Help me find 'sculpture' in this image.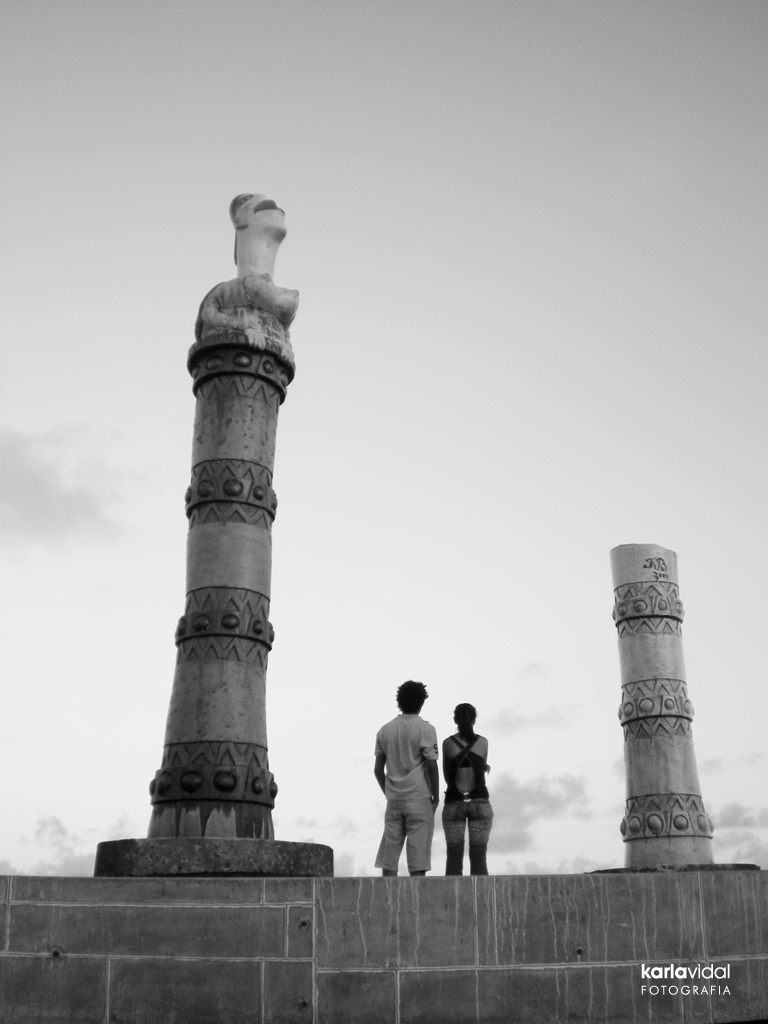
Found it: box=[144, 193, 309, 844].
